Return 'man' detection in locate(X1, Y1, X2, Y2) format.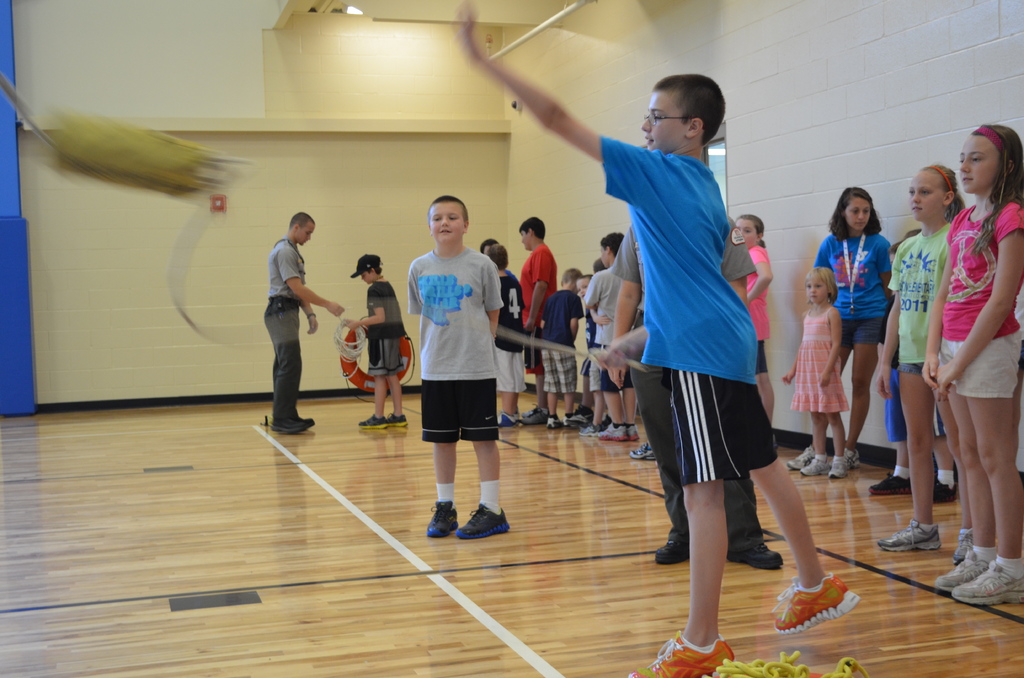
locate(259, 209, 348, 437).
